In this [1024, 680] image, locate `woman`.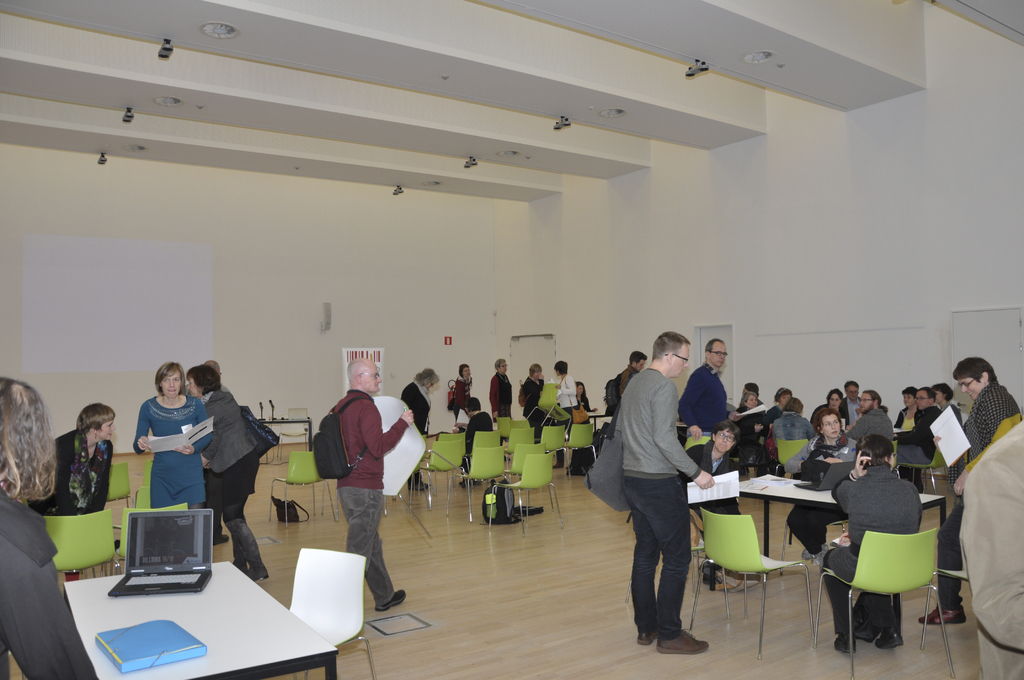
Bounding box: [left=397, top=368, right=442, bottom=489].
